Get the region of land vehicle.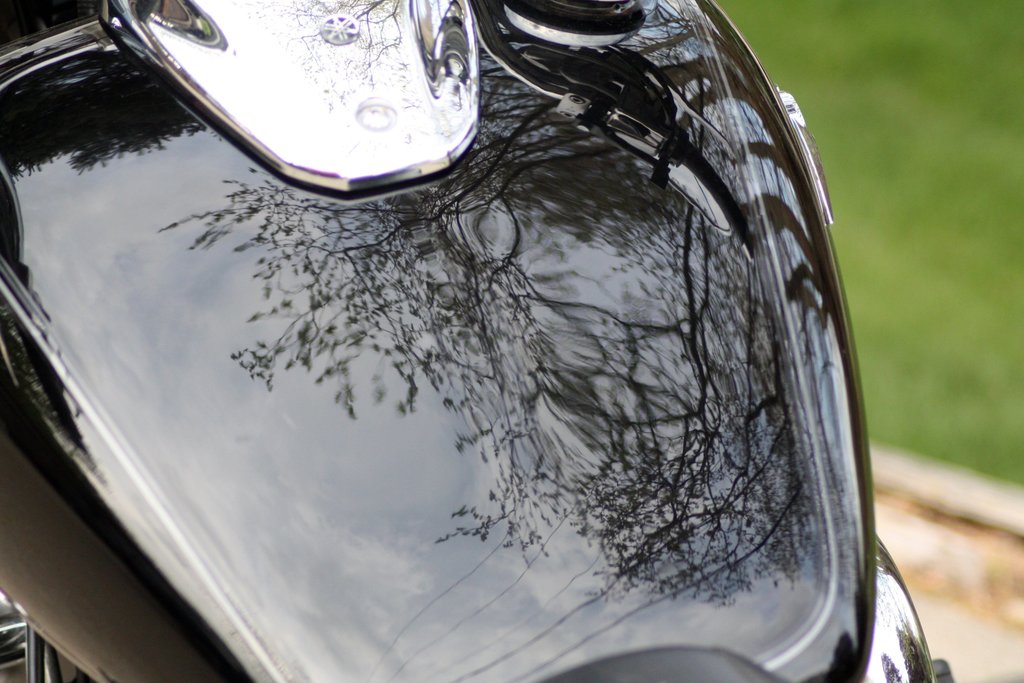
l=0, t=0, r=959, b=682.
